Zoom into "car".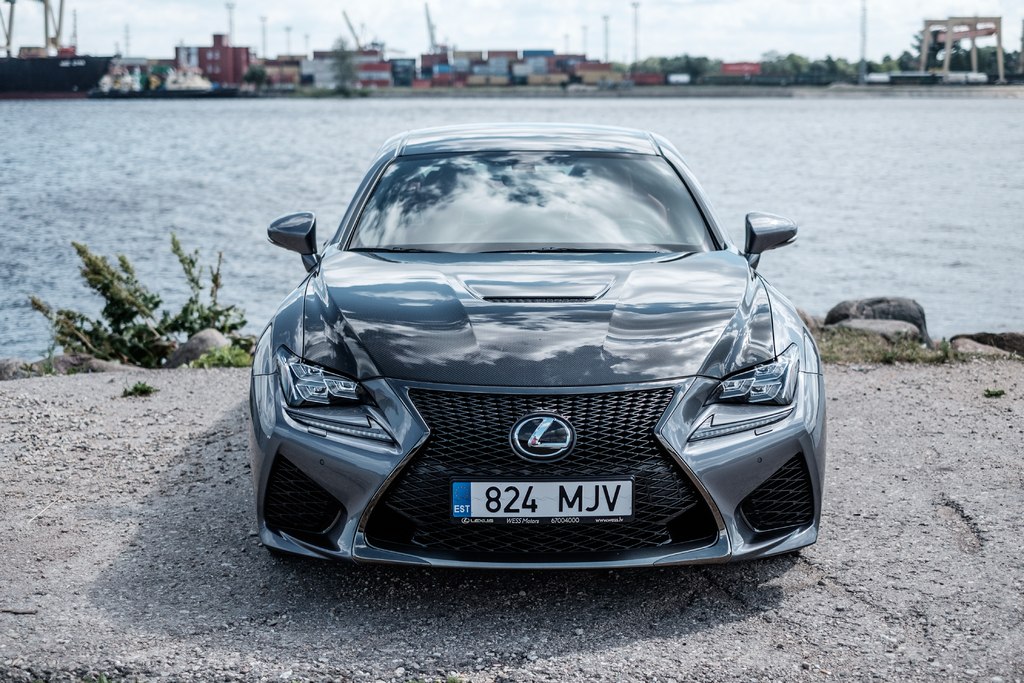
Zoom target: box(252, 134, 822, 572).
